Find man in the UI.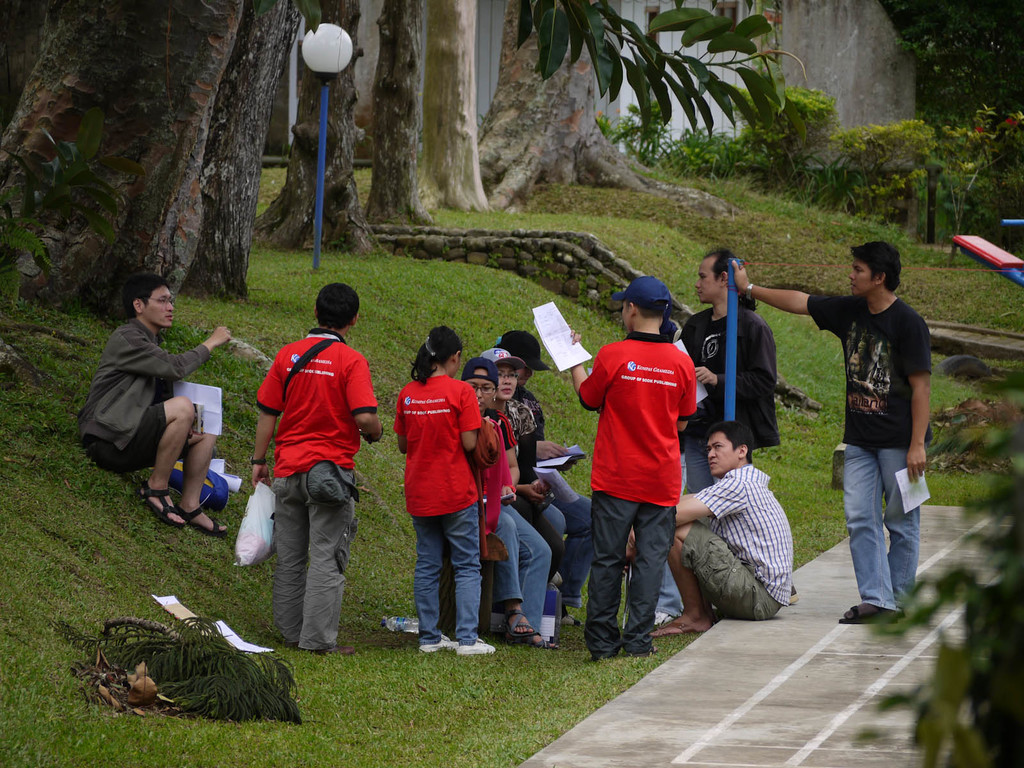
UI element at bbox=(732, 239, 935, 624).
